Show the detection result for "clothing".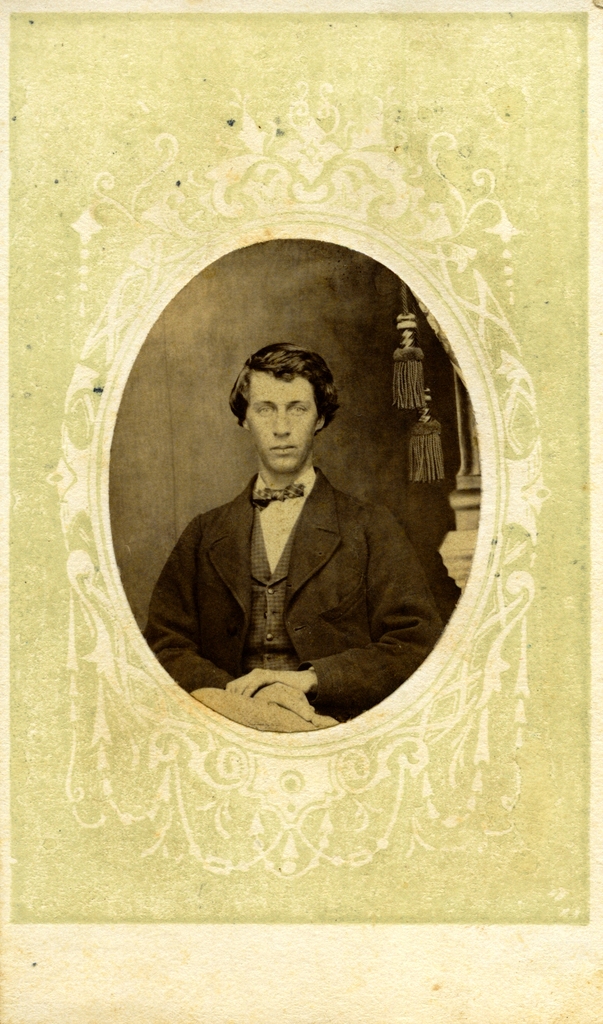
<region>152, 406, 430, 721</region>.
